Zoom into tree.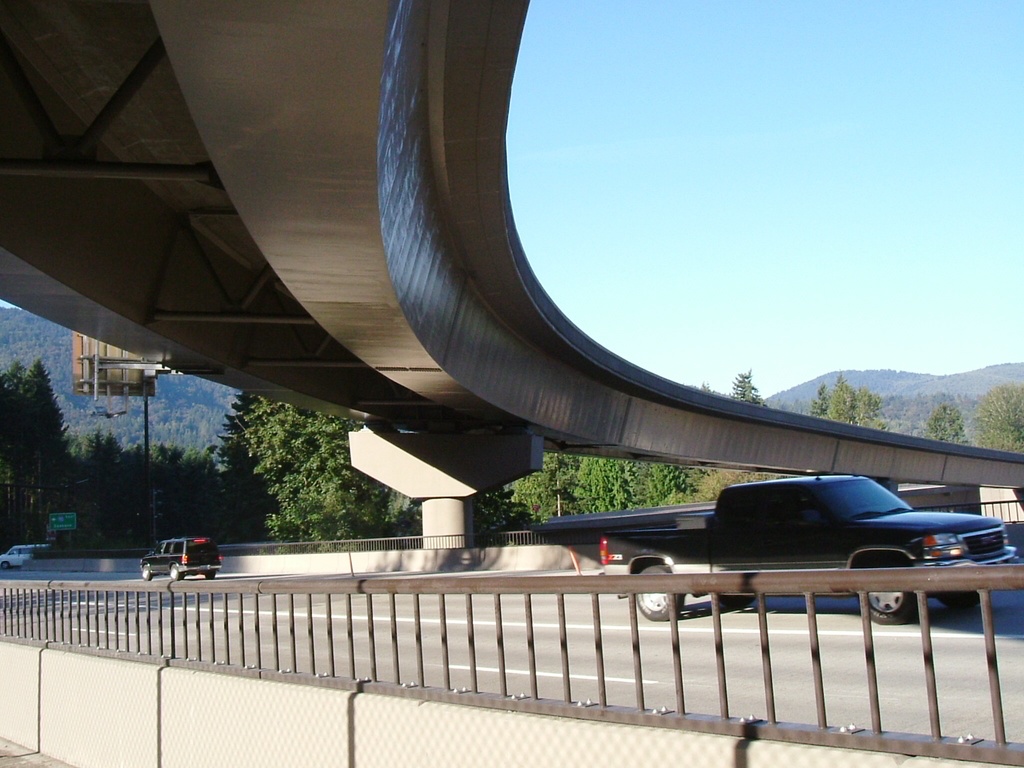
Zoom target: rect(830, 369, 860, 423).
